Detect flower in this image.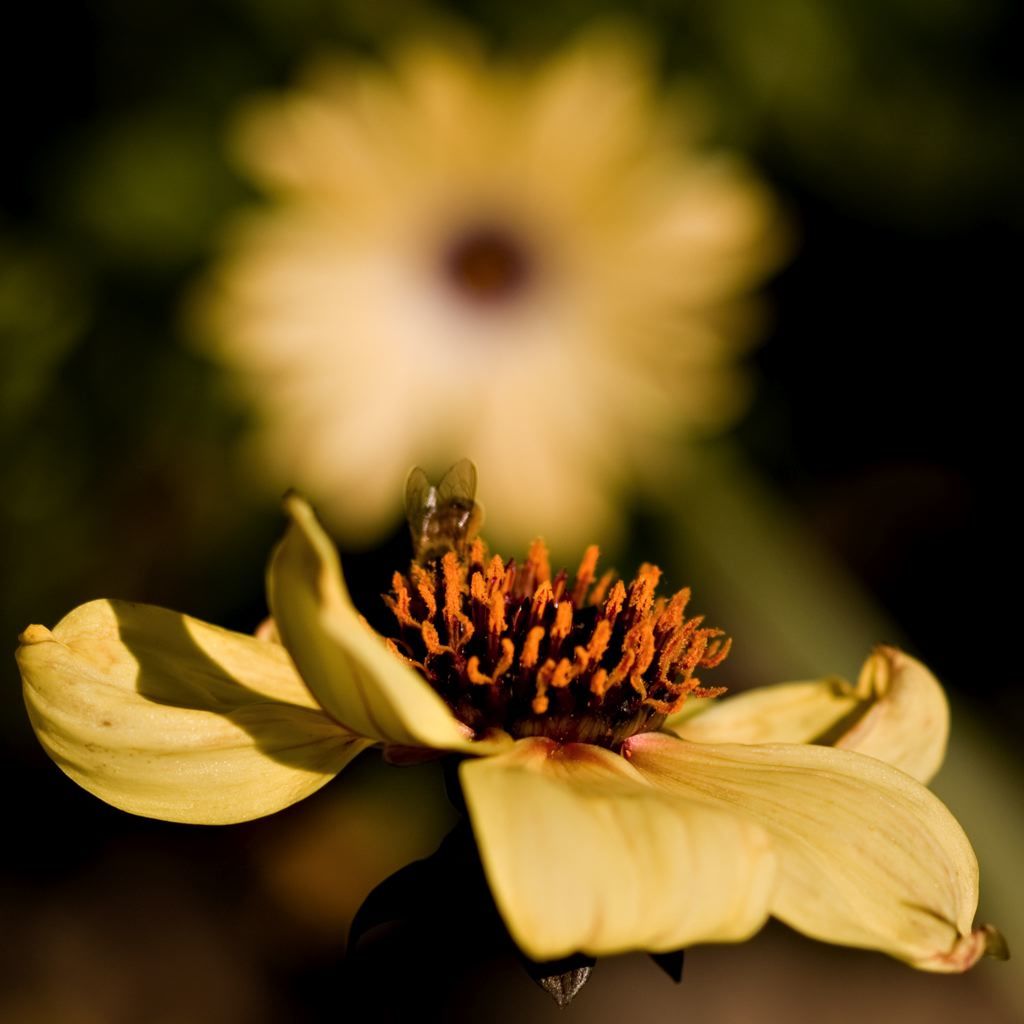
Detection: bbox=[12, 485, 1001, 1003].
